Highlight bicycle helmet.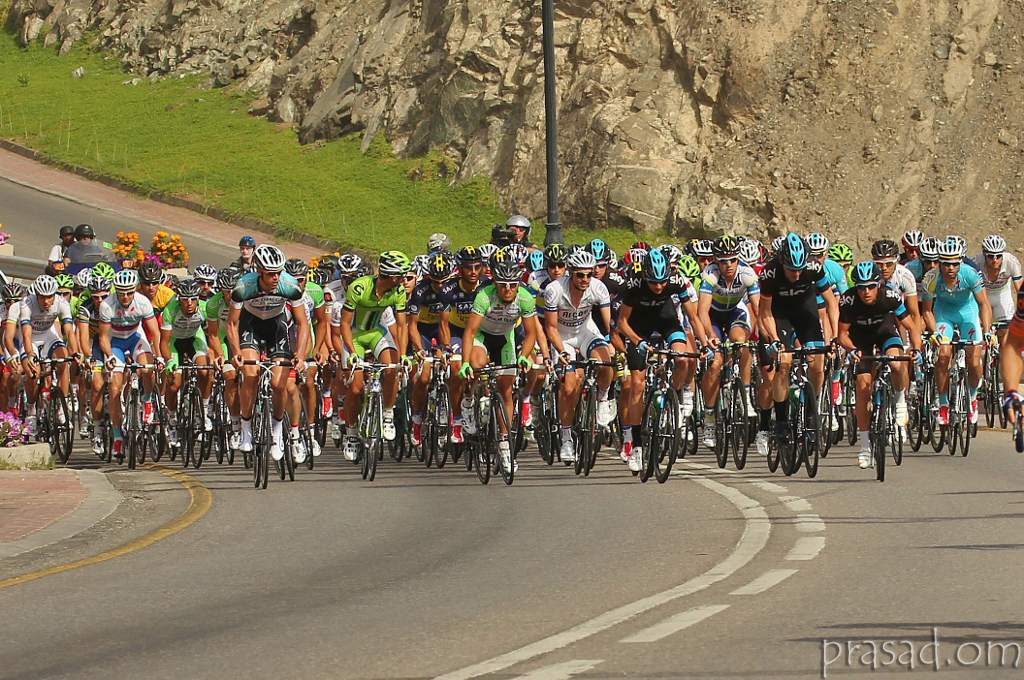
Highlighted region: x1=688, y1=238, x2=717, y2=257.
